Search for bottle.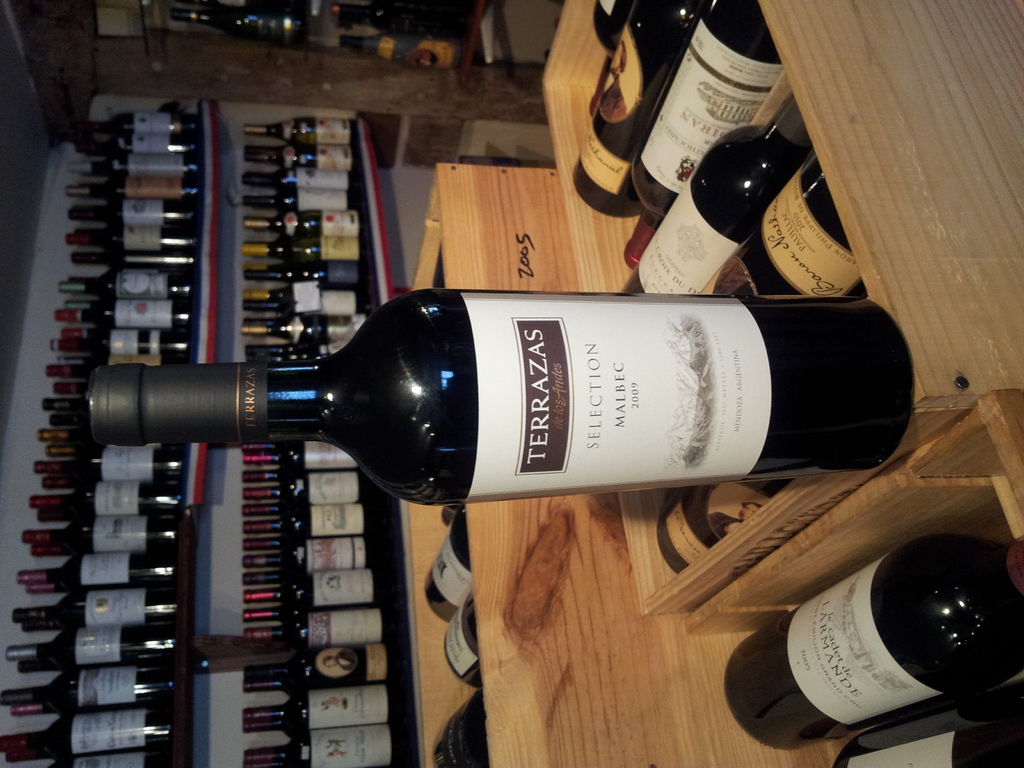
Found at (334,24,457,72).
